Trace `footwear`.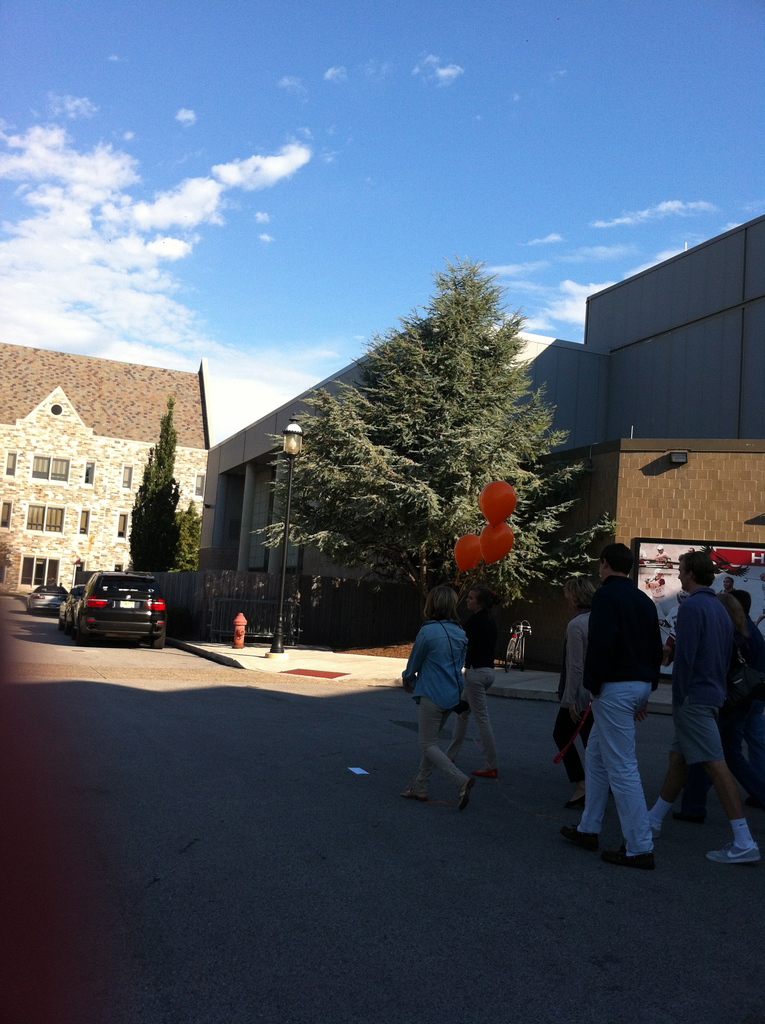
Traced to 609/856/653/872.
